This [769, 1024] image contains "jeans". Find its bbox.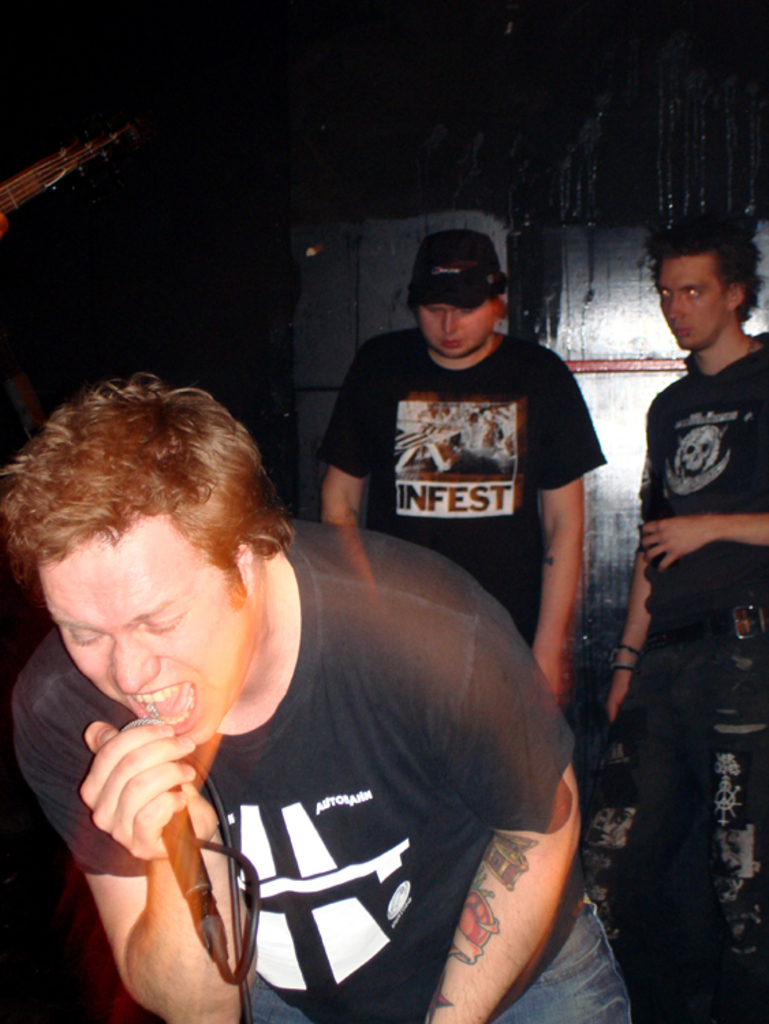
{"left": 246, "top": 885, "right": 631, "bottom": 1023}.
